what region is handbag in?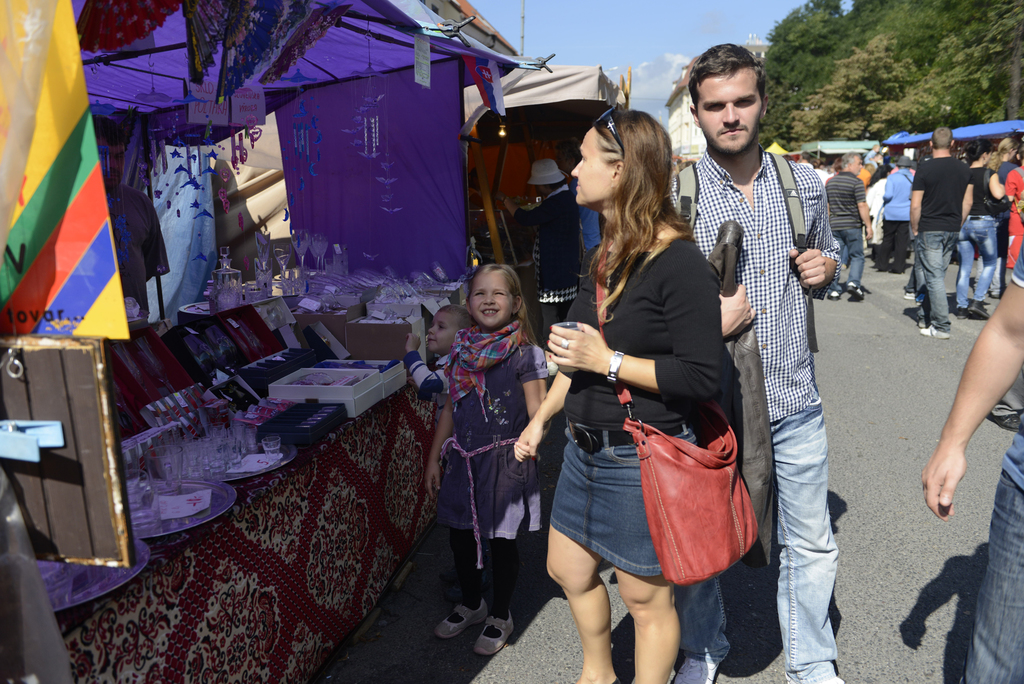
box(593, 242, 758, 590).
